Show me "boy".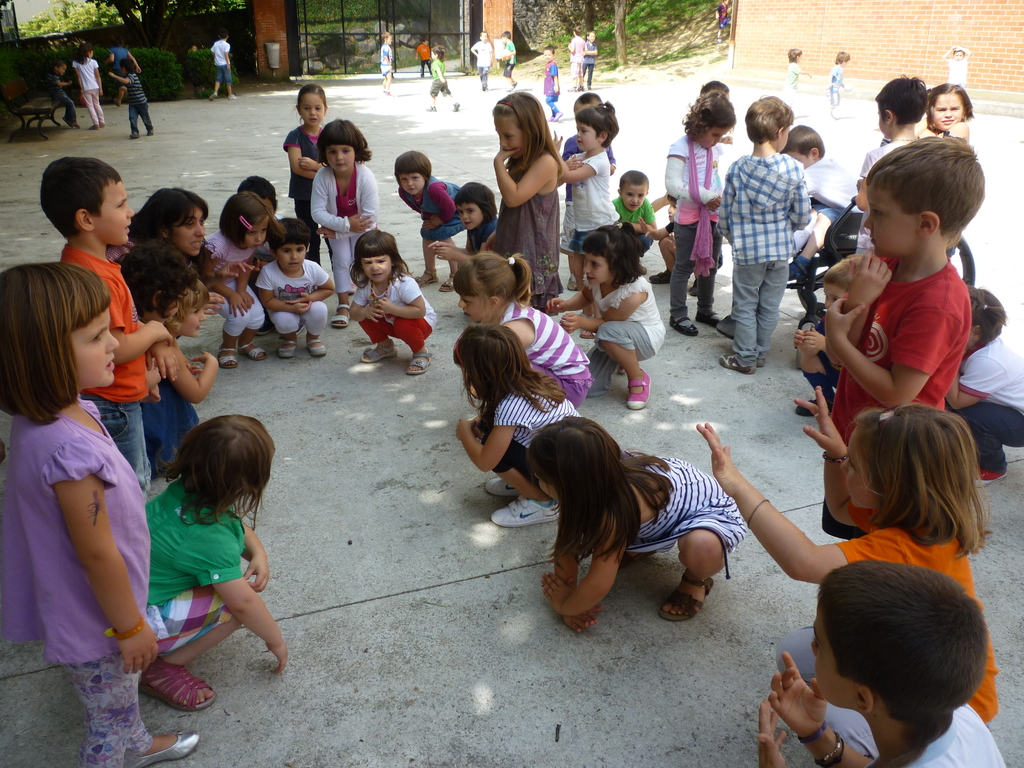
"boy" is here: bbox=(111, 57, 154, 141).
